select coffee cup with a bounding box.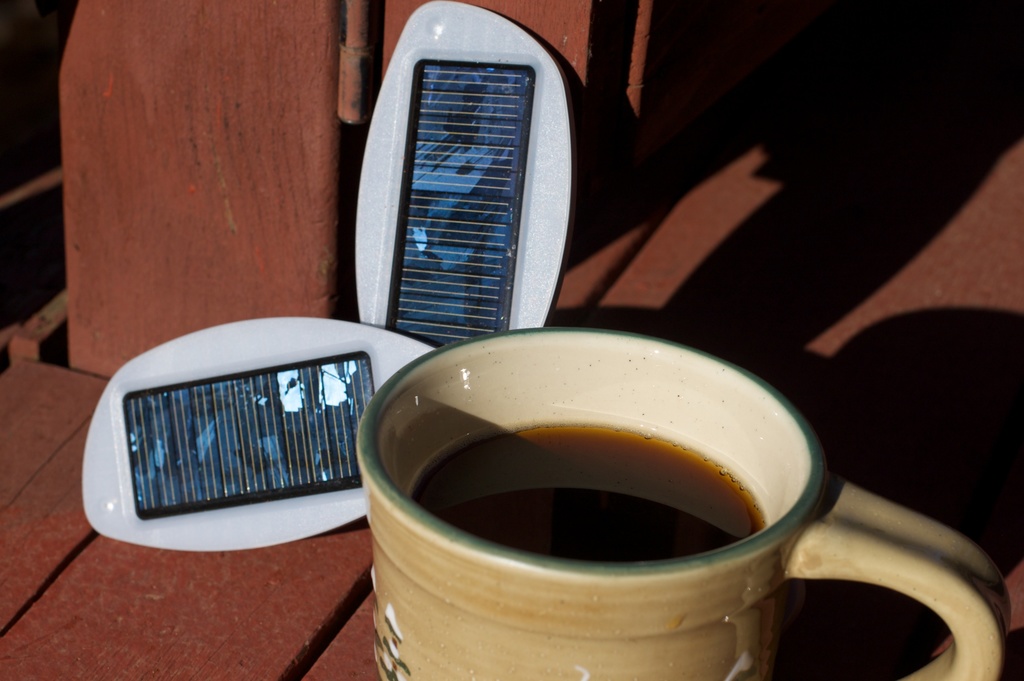
353,323,1012,680.
